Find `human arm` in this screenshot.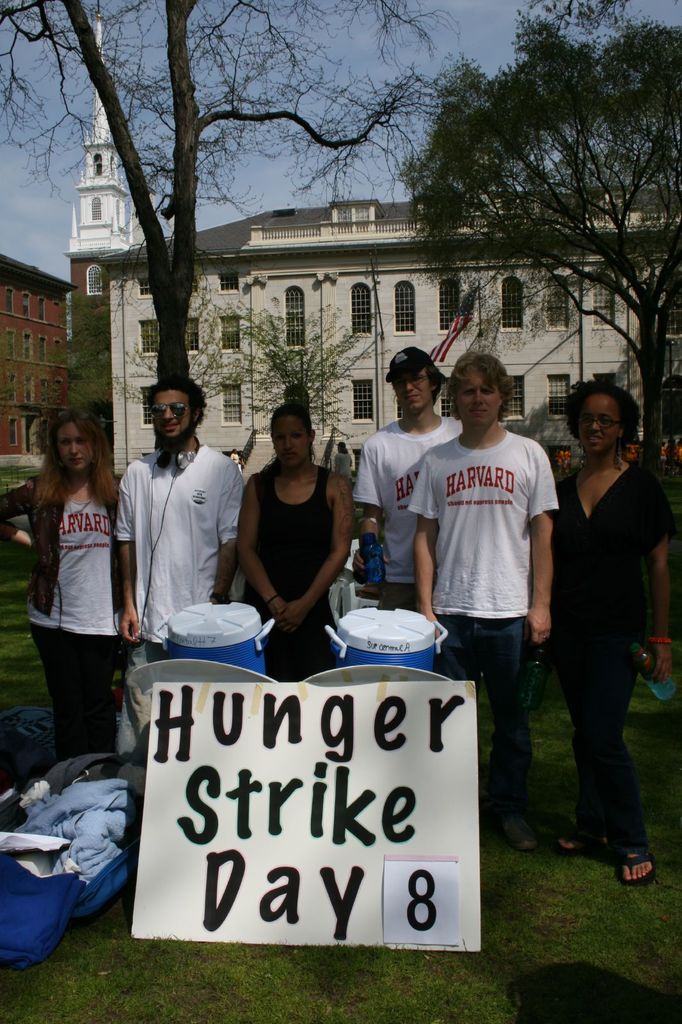
The bounding box for `human arm` is x1=208 y1=454 x2=239 y2=610.
